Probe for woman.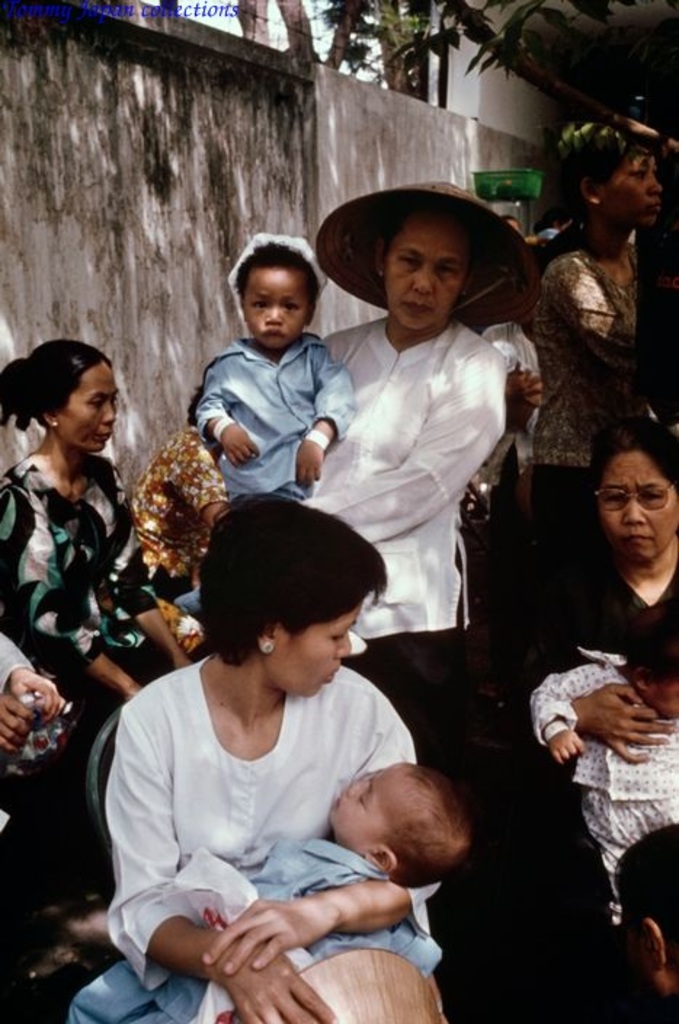
Probe result: 68,490,438,1023.
